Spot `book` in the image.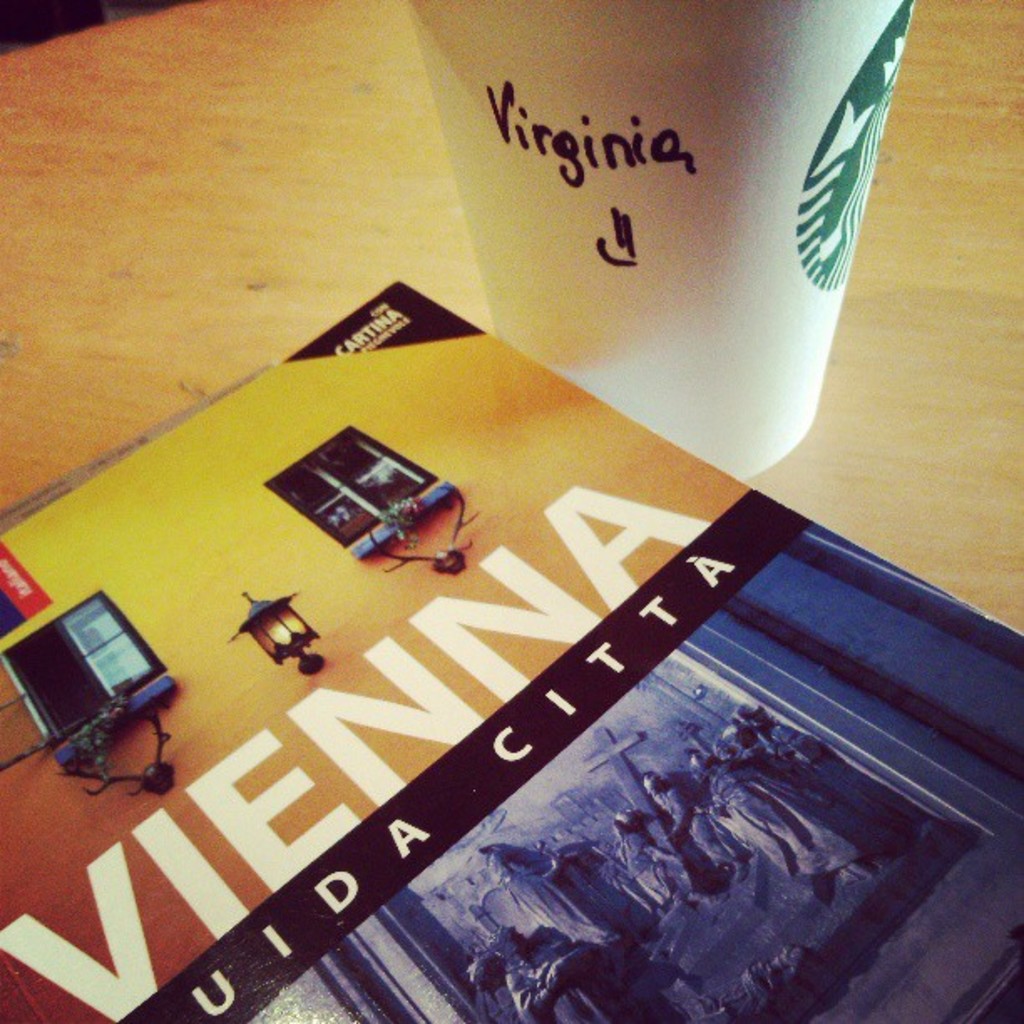
`book` found at (0, 281, 1022, 1022).
